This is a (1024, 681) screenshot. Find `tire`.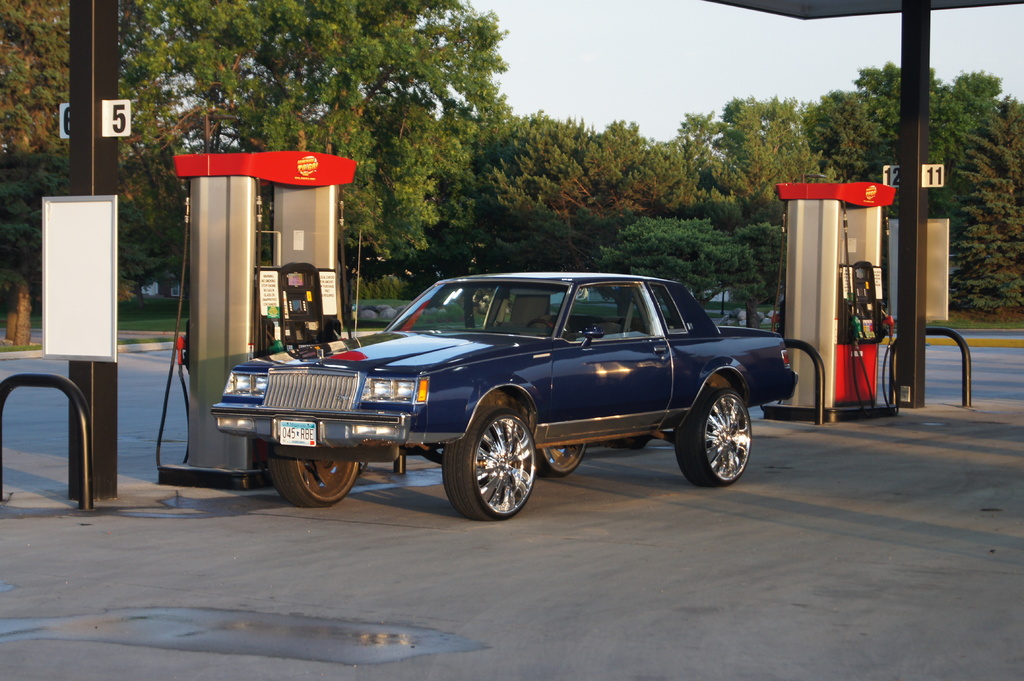
Bounding box: box=[266, 466, 361, 508].
